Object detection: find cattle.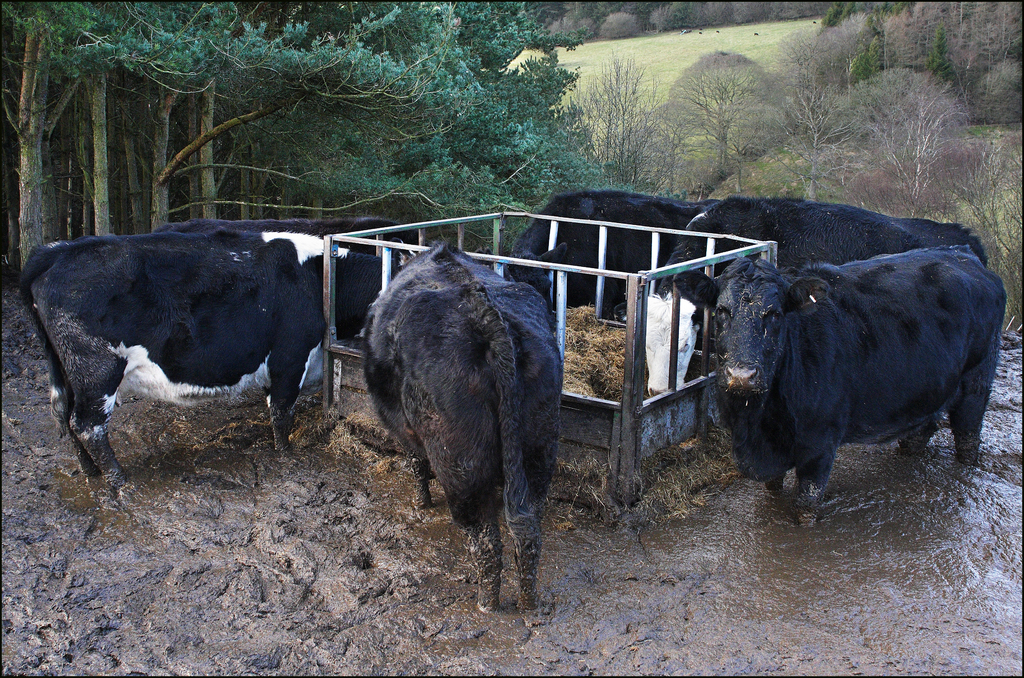
locate(33, 210, 339, 492).
